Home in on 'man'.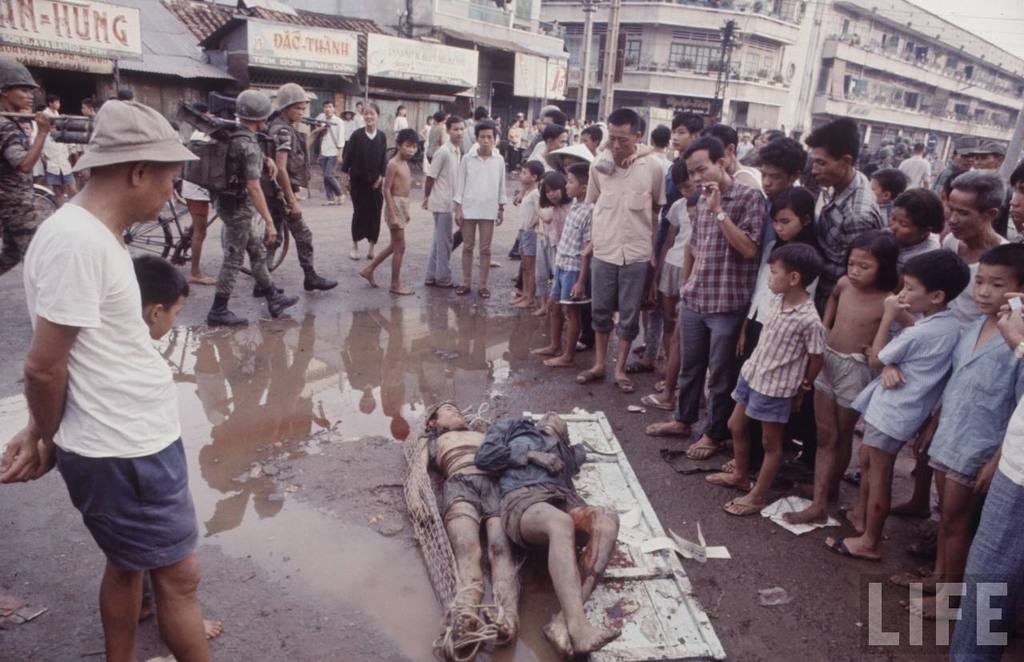
Homed in at Rect(18, 96, 218, 651).
